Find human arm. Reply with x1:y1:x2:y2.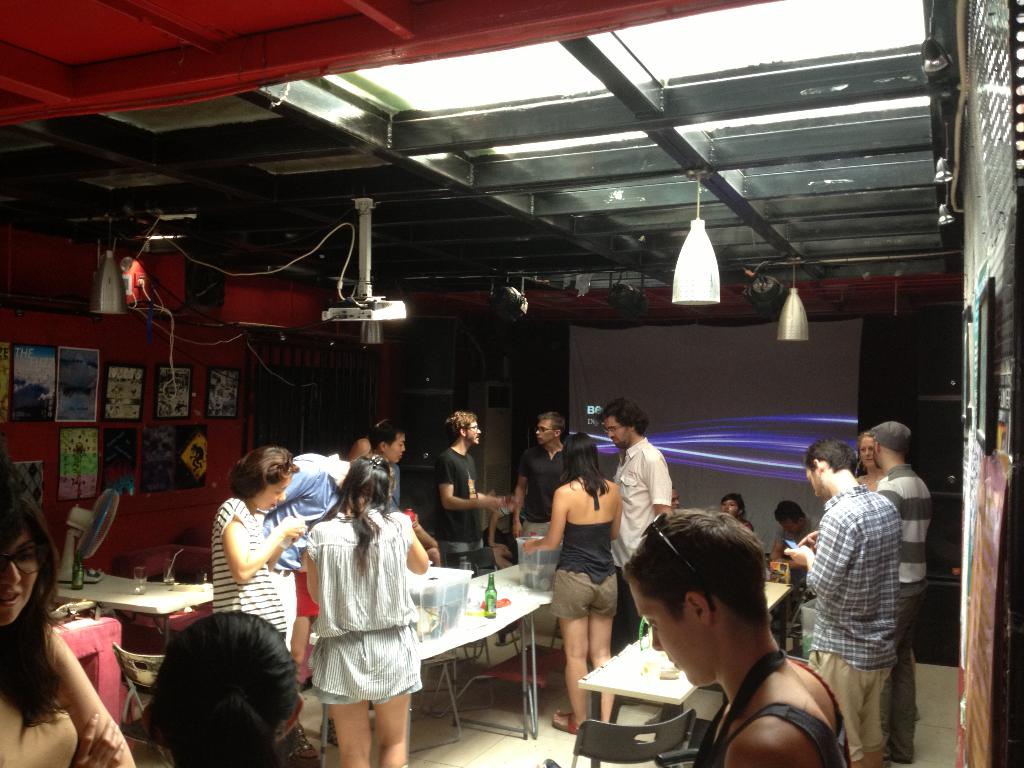
481:492:493:505.
